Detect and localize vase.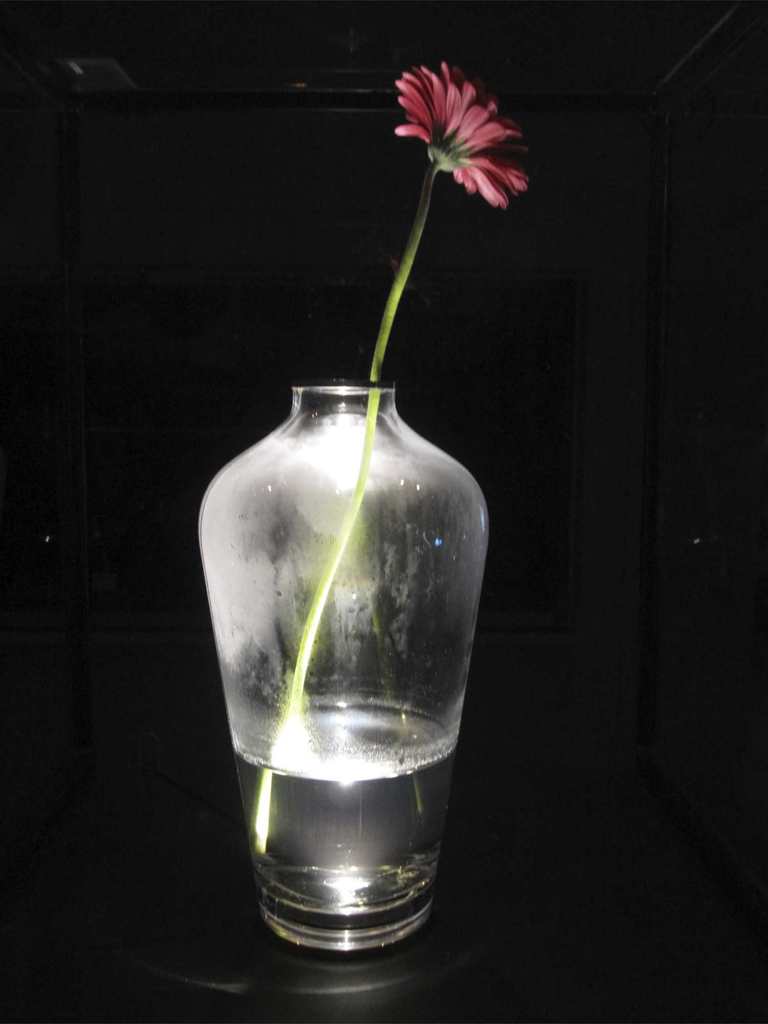
Localized at (198, 371, 490, 963).
